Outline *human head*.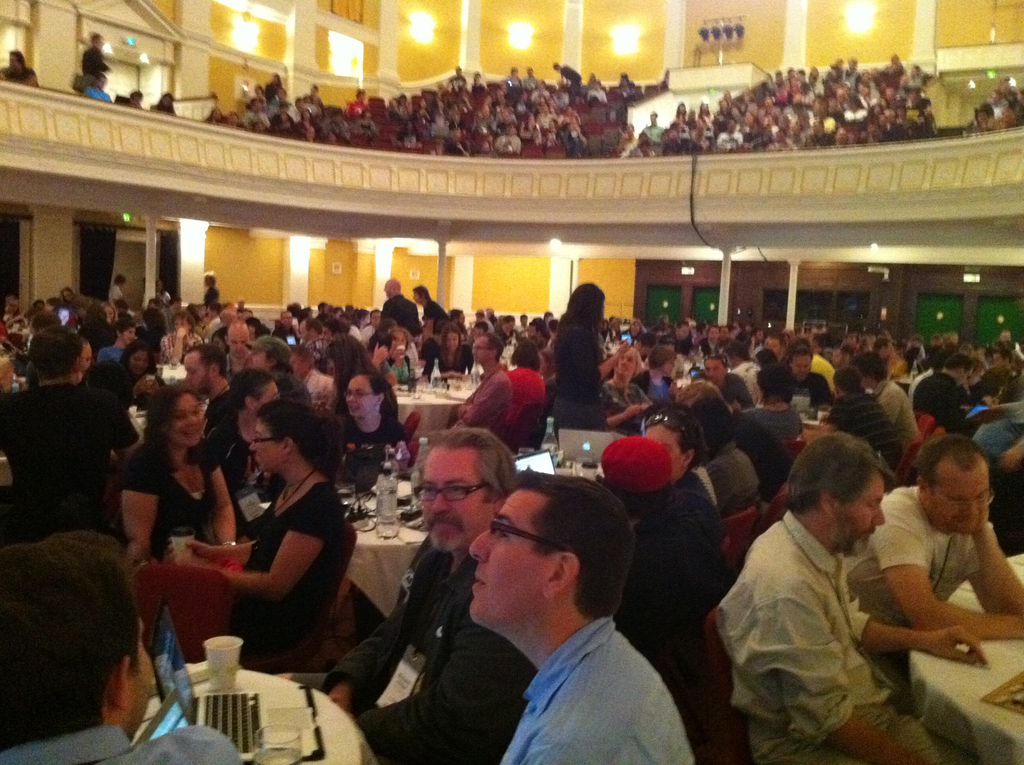
Outline: [left=122, top=345, right=150, bottom=378].
